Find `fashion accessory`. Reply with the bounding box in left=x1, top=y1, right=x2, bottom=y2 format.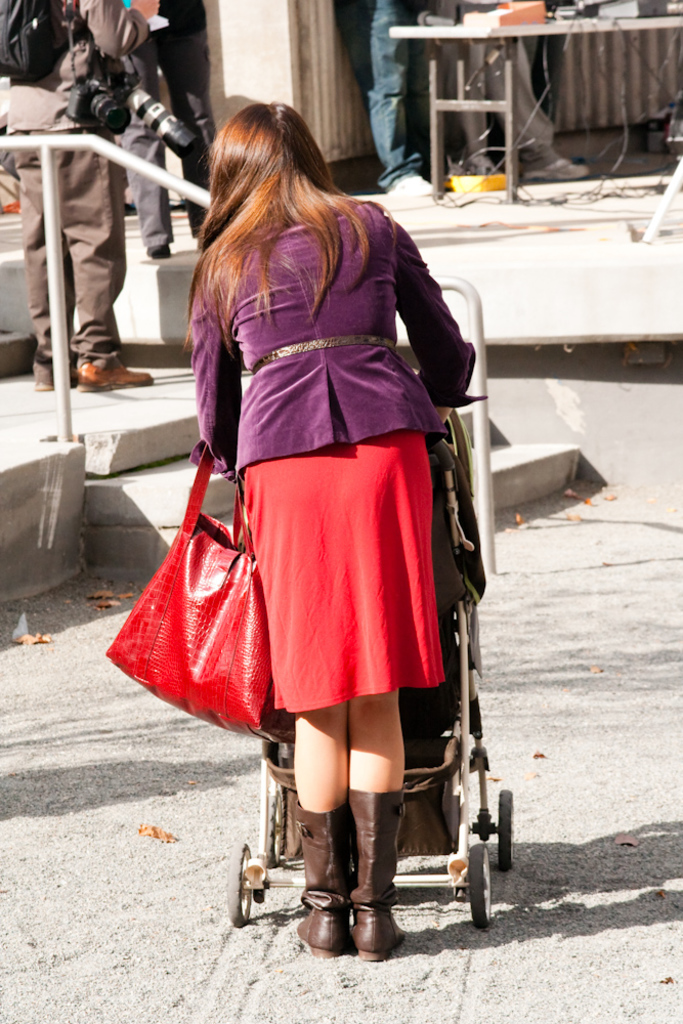
left=112, top=452, right=276, bottom=750.
